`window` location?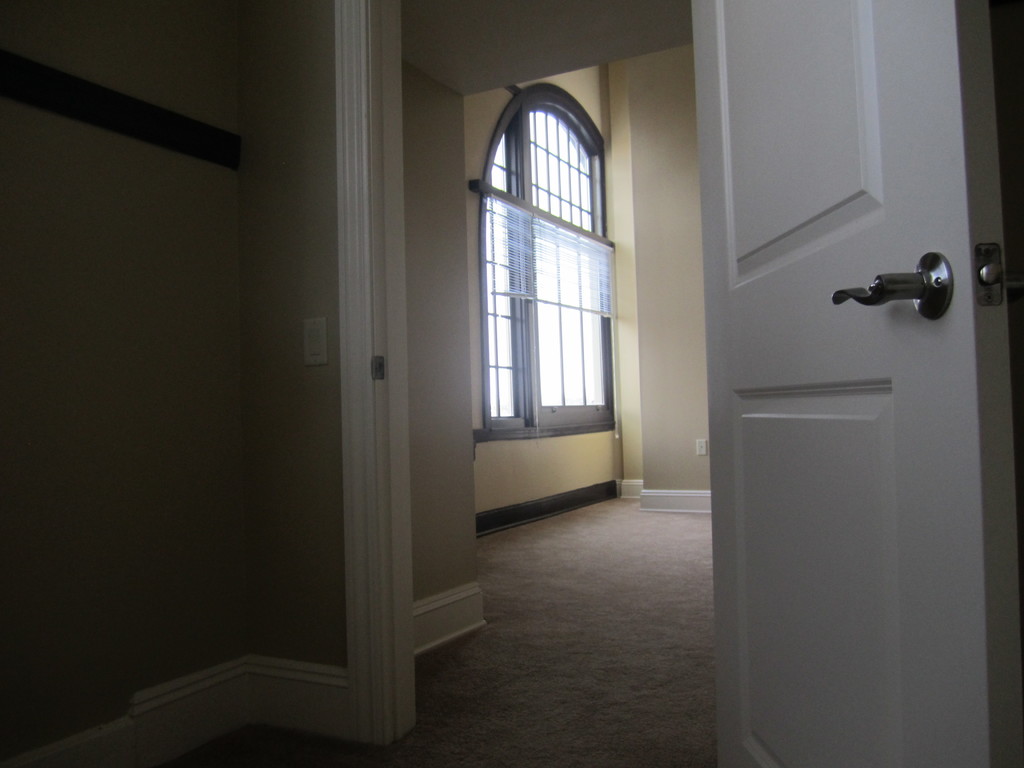
(473, 103, 619, 436)
